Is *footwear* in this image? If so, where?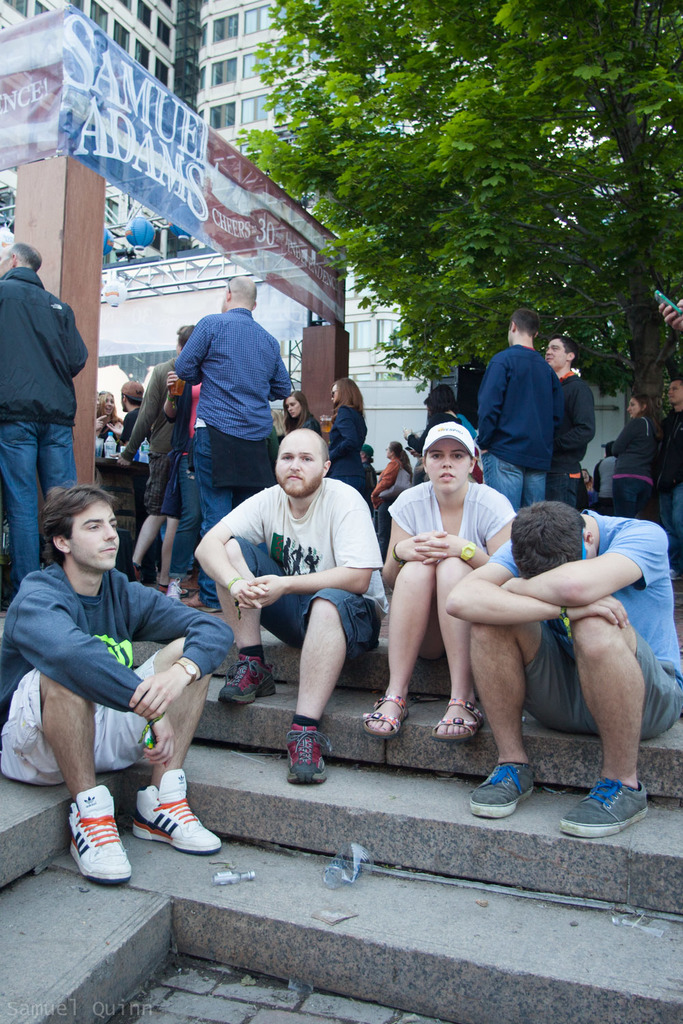
Yes, at bbox=(215, 654, 283, 708).
